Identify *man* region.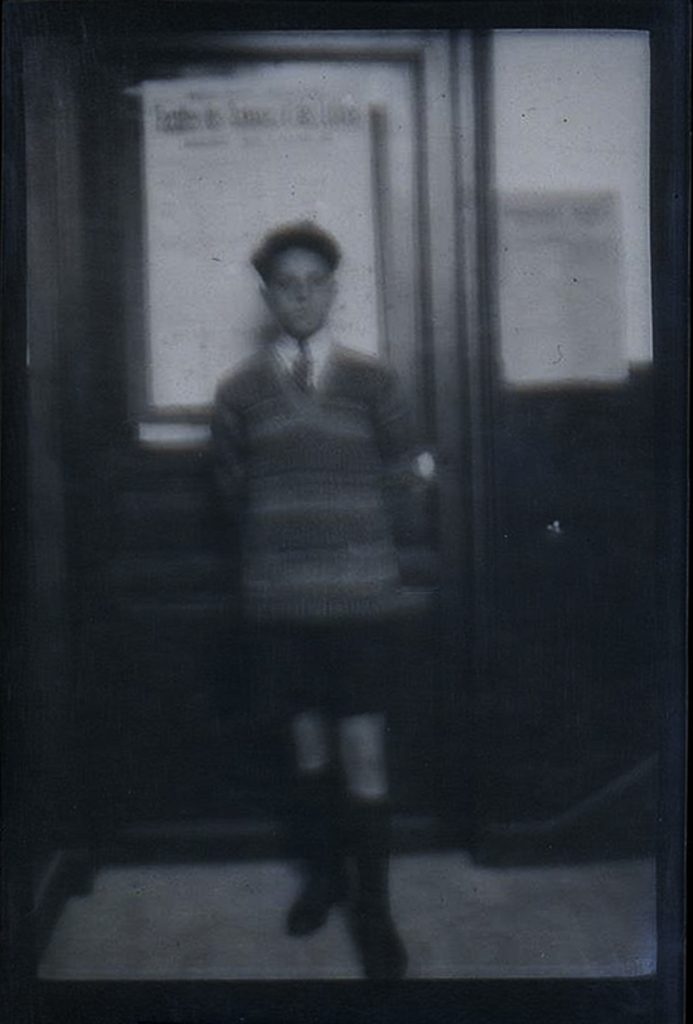
Region: 203/218/446/972.
